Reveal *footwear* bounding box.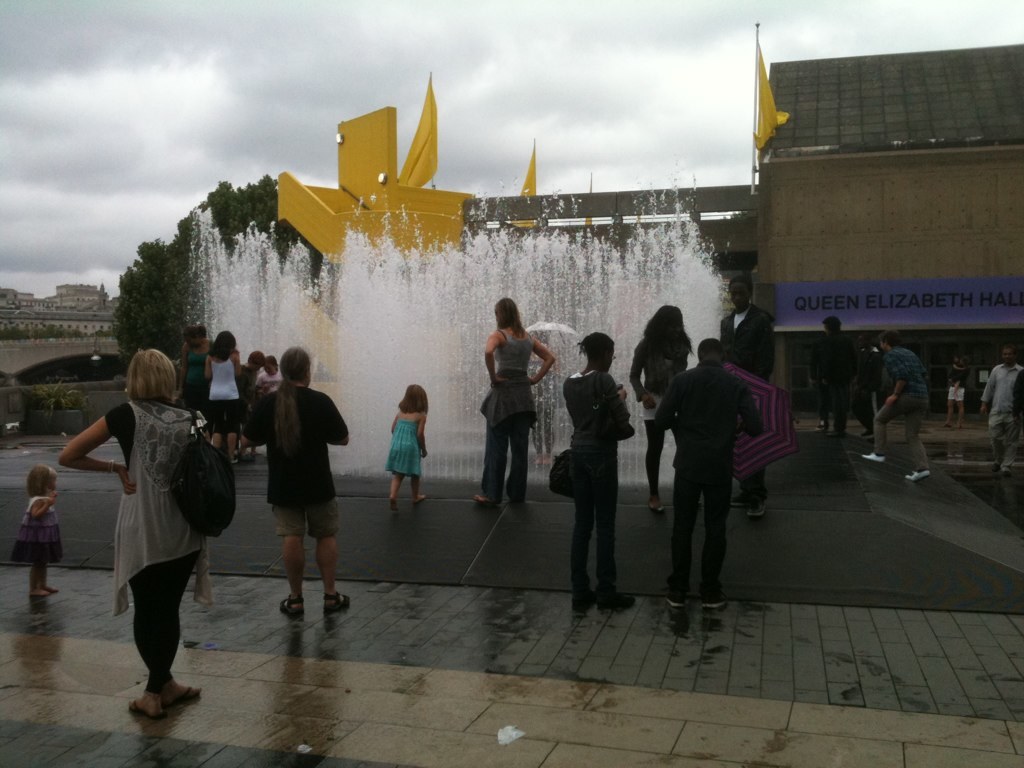
Revealed: x1=132 y1=695 x2=161 y2=725.
